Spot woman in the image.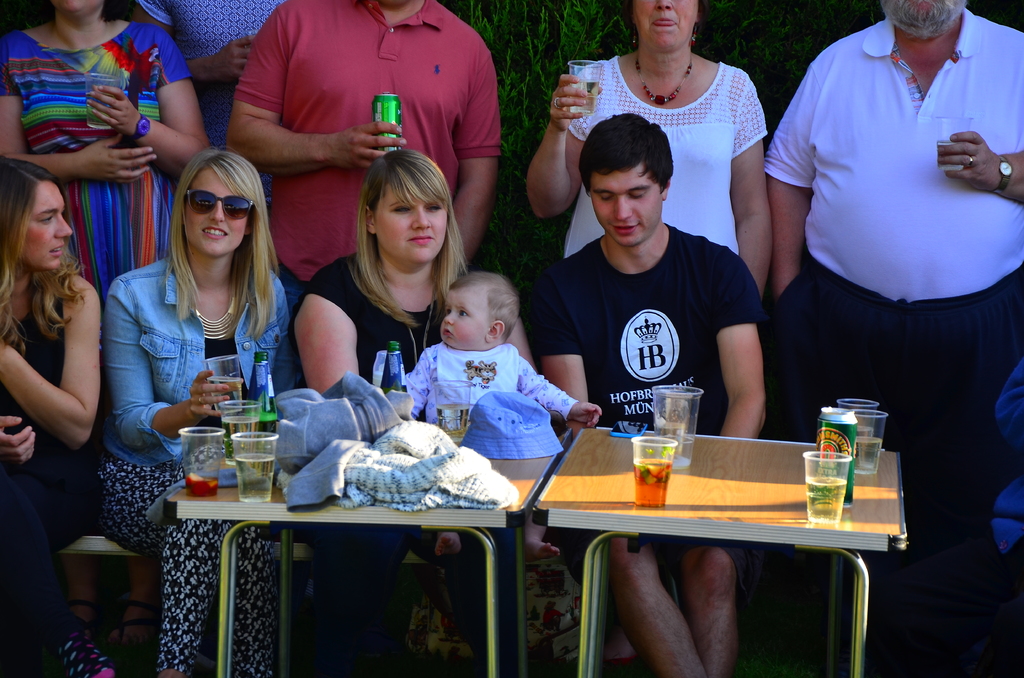
woman found at region(0, 157, 111, 677).
